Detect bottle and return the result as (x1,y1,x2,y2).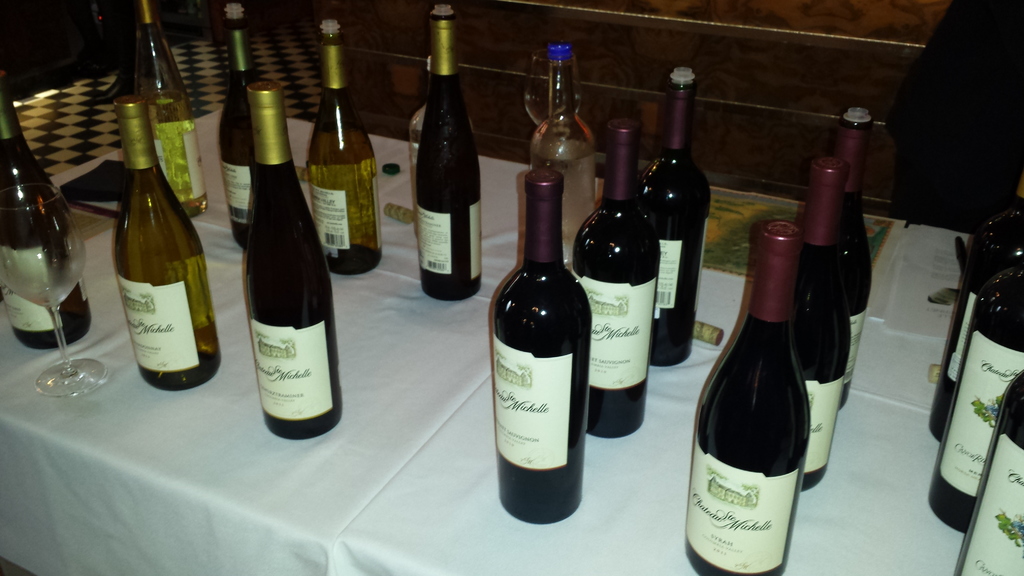
(0,92,90,349).
